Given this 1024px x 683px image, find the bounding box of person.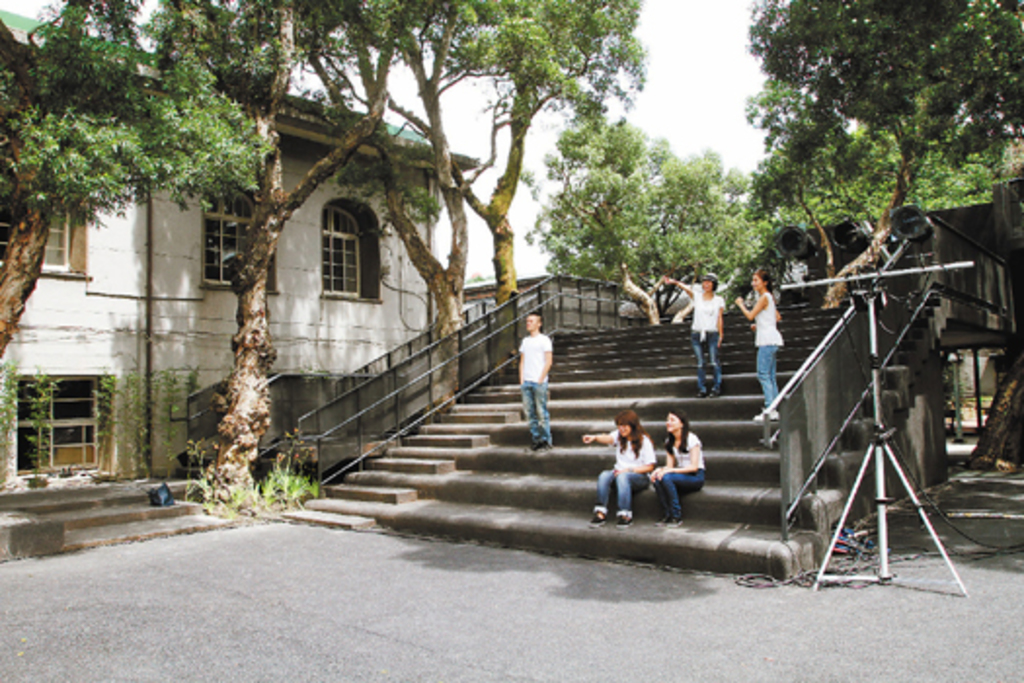
left=739, top=267, right=782, bottom=422.
